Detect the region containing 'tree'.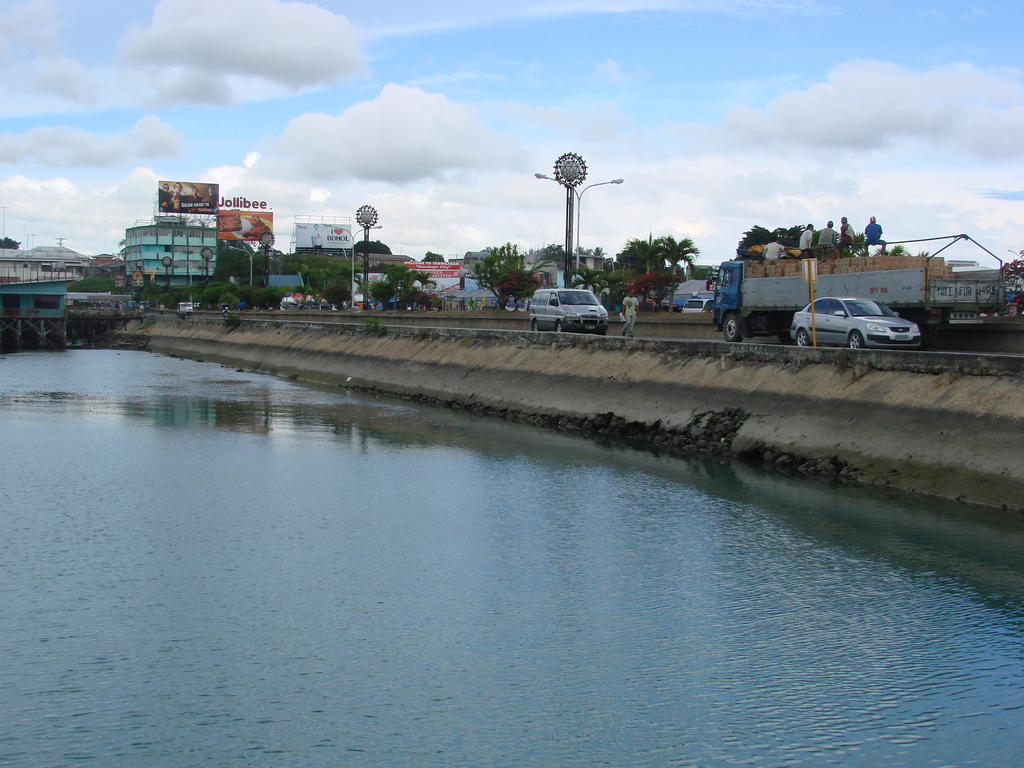
<region>126, 275, 248, 314</region>.
